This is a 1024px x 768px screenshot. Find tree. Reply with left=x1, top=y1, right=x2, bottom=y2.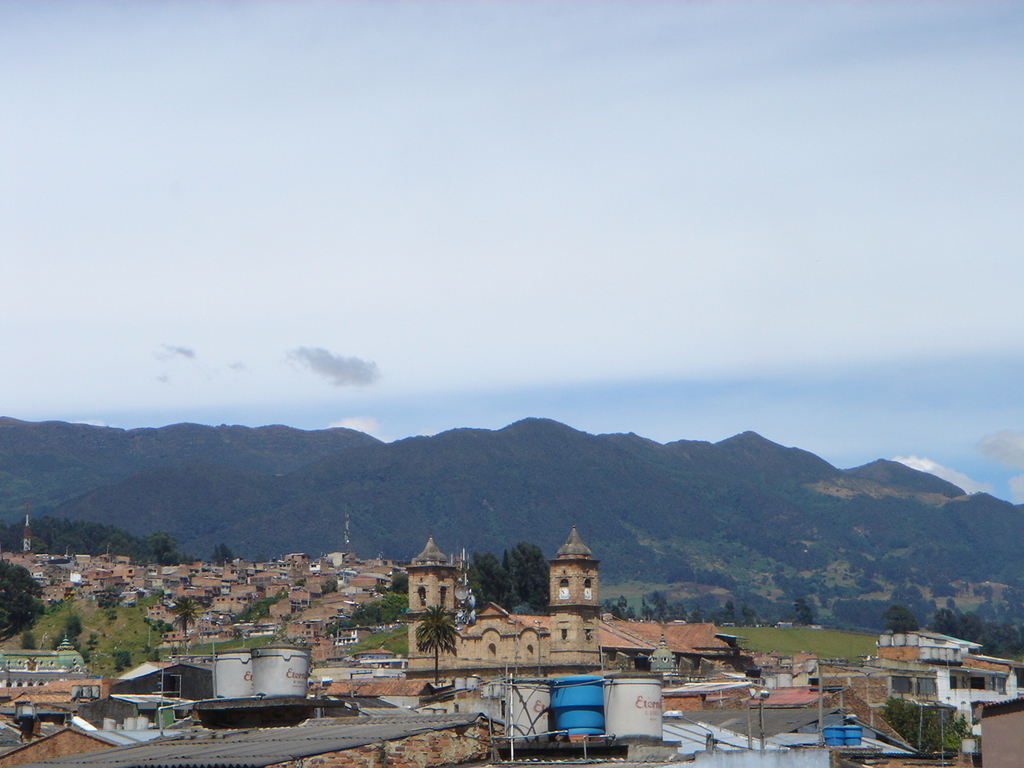
left=649, top=591, right=666, bottom=623.
